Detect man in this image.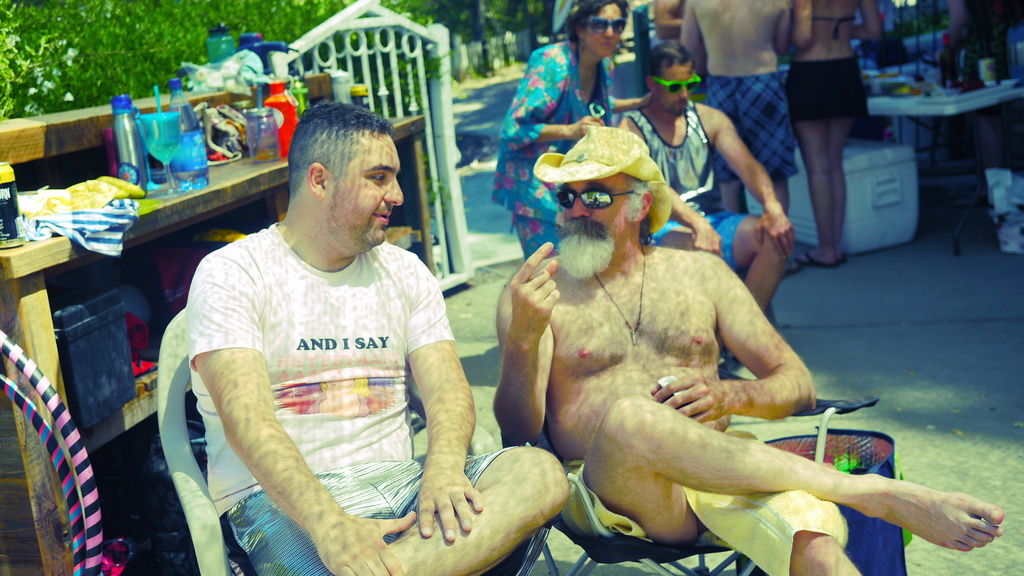
Detection: {"left": 680, "top": 0, "right": 792, "bottom": 279}.
